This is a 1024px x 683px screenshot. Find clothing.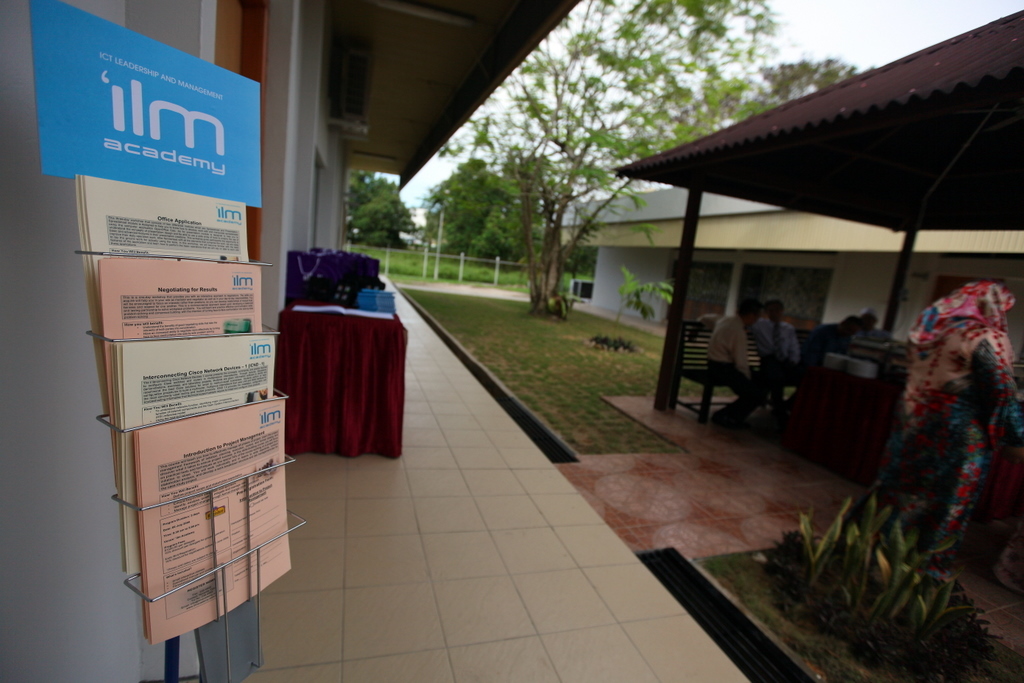
Bounding box: (751, 312, 789, 408).
